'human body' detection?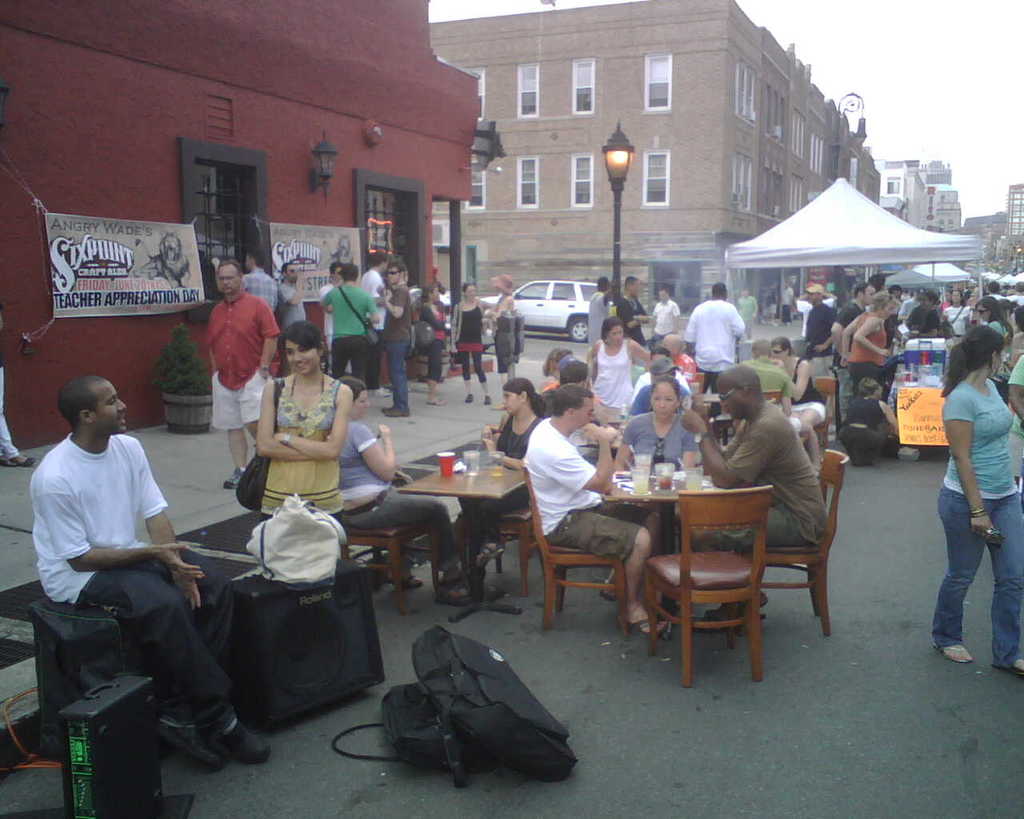
<bbox>15, 374, 206, 756</bbox>
